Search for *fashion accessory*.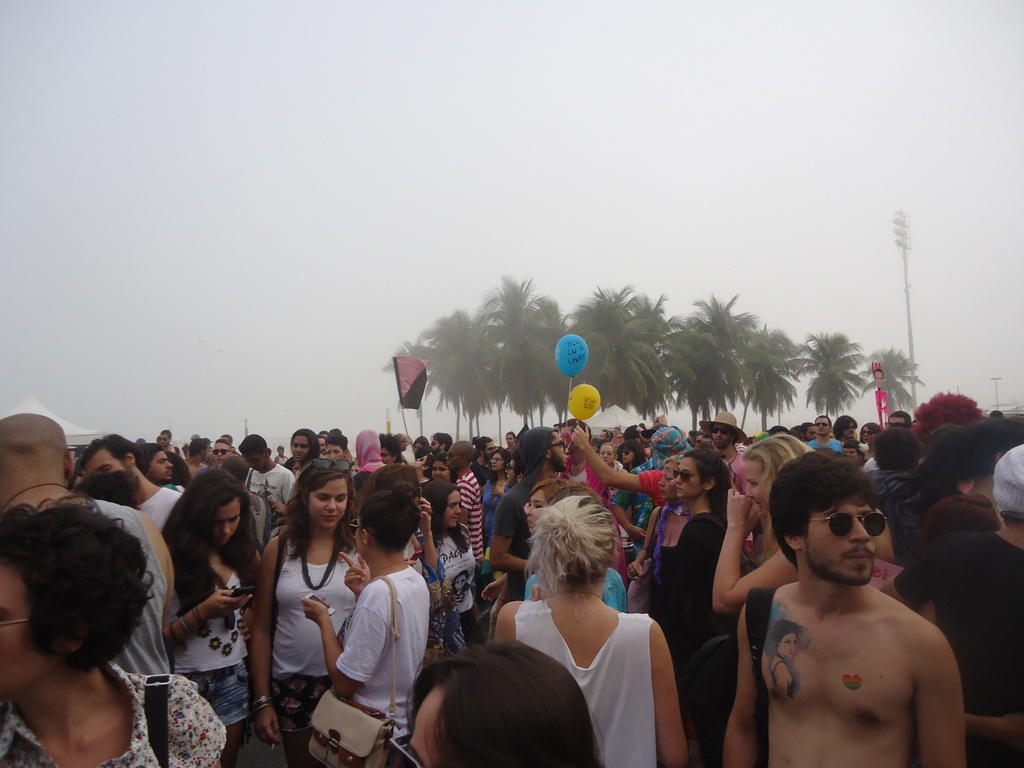
Found at {"left": 674, "top": 510, "right": 757, "bottom": 579}.
